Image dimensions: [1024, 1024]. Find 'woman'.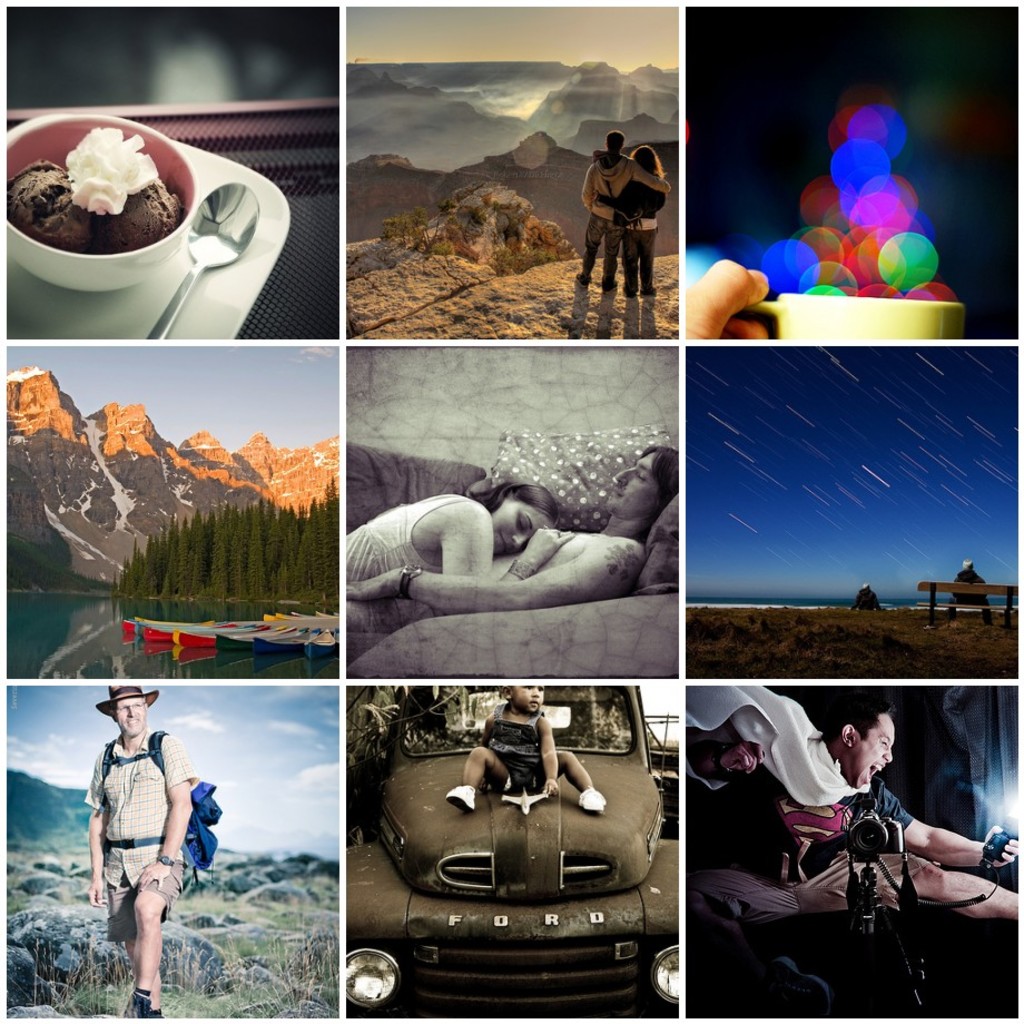
602, 149, 667, 294.
